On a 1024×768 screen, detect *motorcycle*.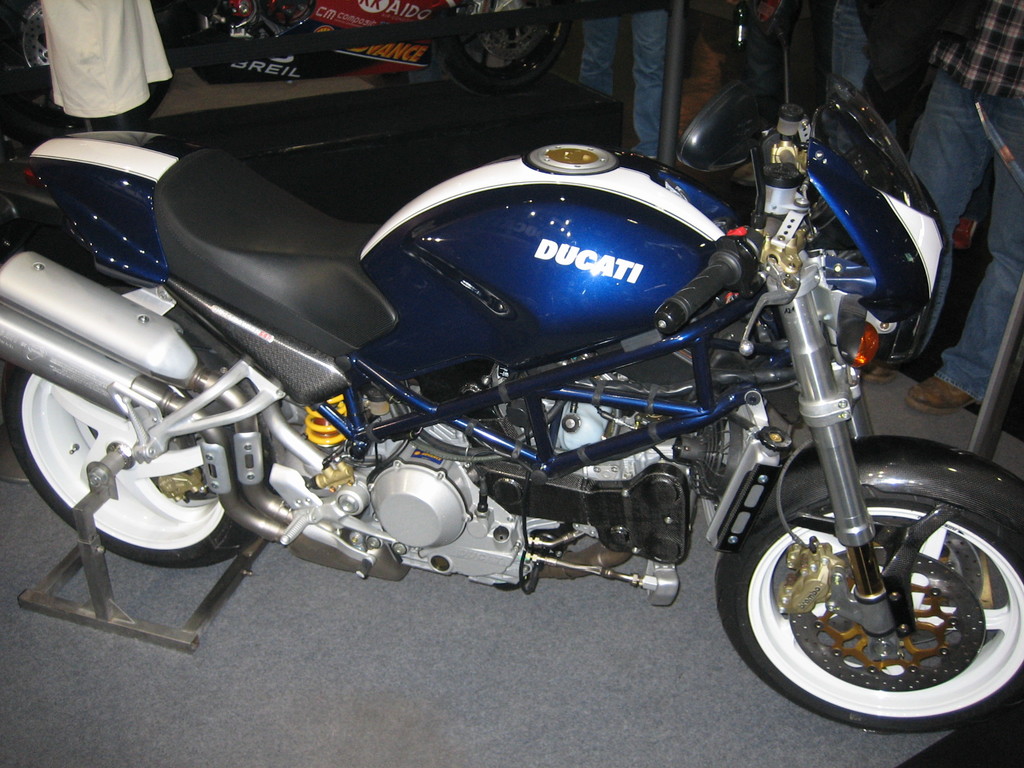
select_region(180, 2, 571, 94).
